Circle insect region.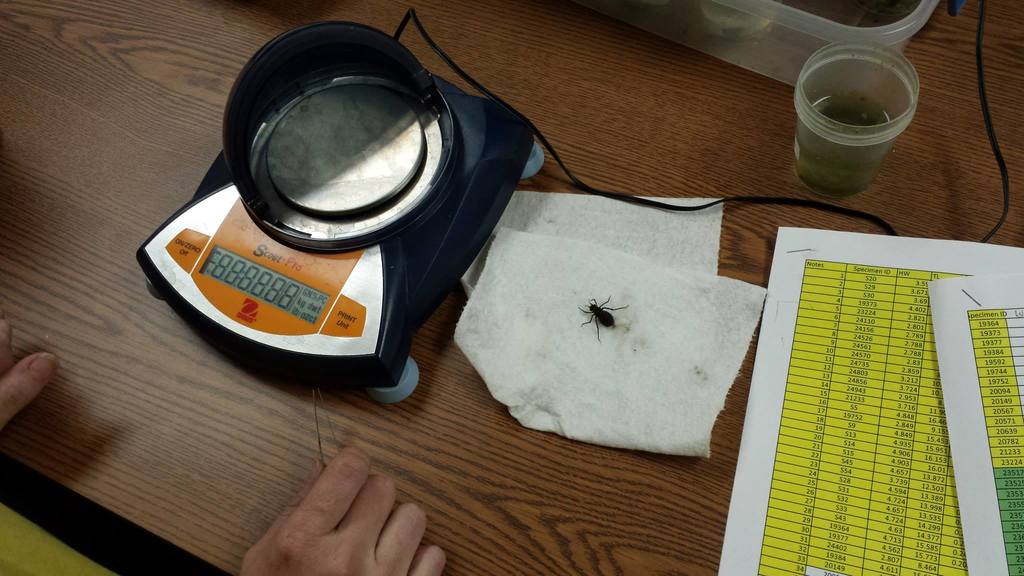
Region: [x1=575, y1=296, x2=632, y2=338].
